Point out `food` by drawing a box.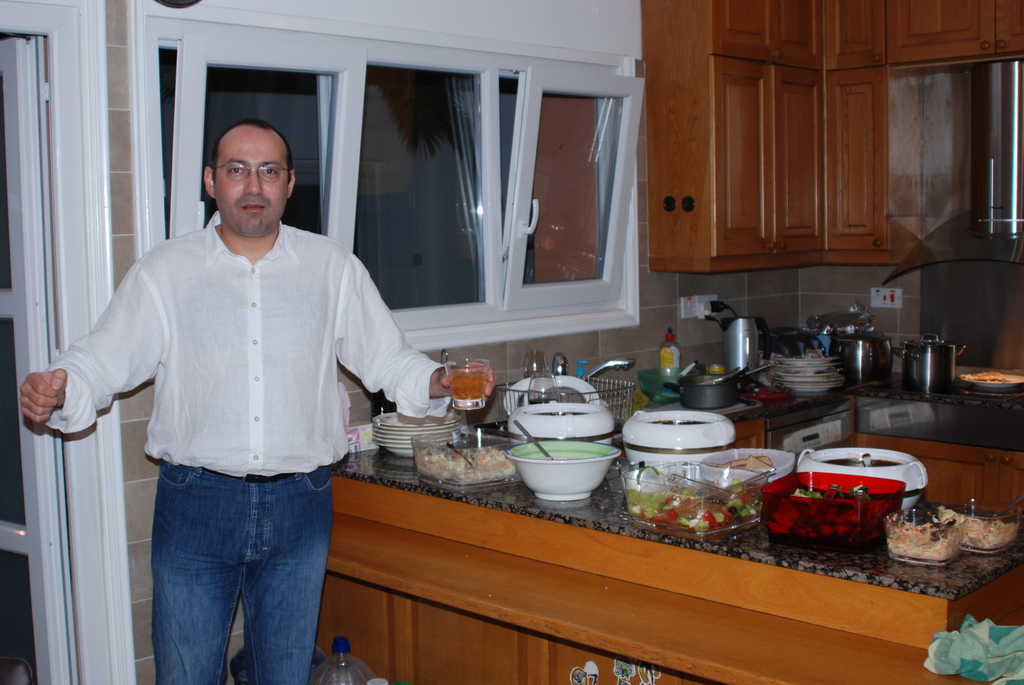
[416, 447, 514, 484].
